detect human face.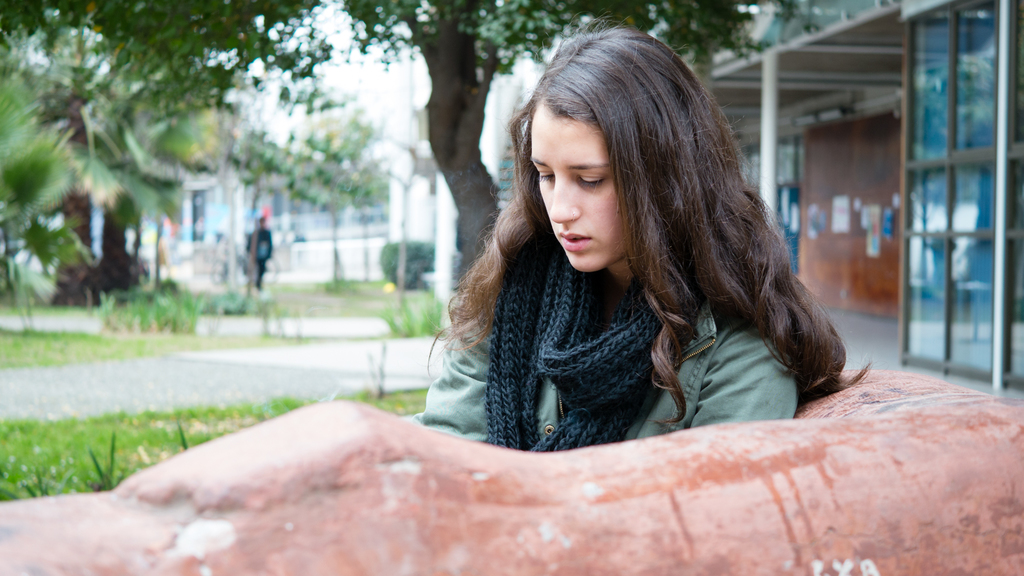
Detected at left=538, top=91, right=643, bottom=273.
